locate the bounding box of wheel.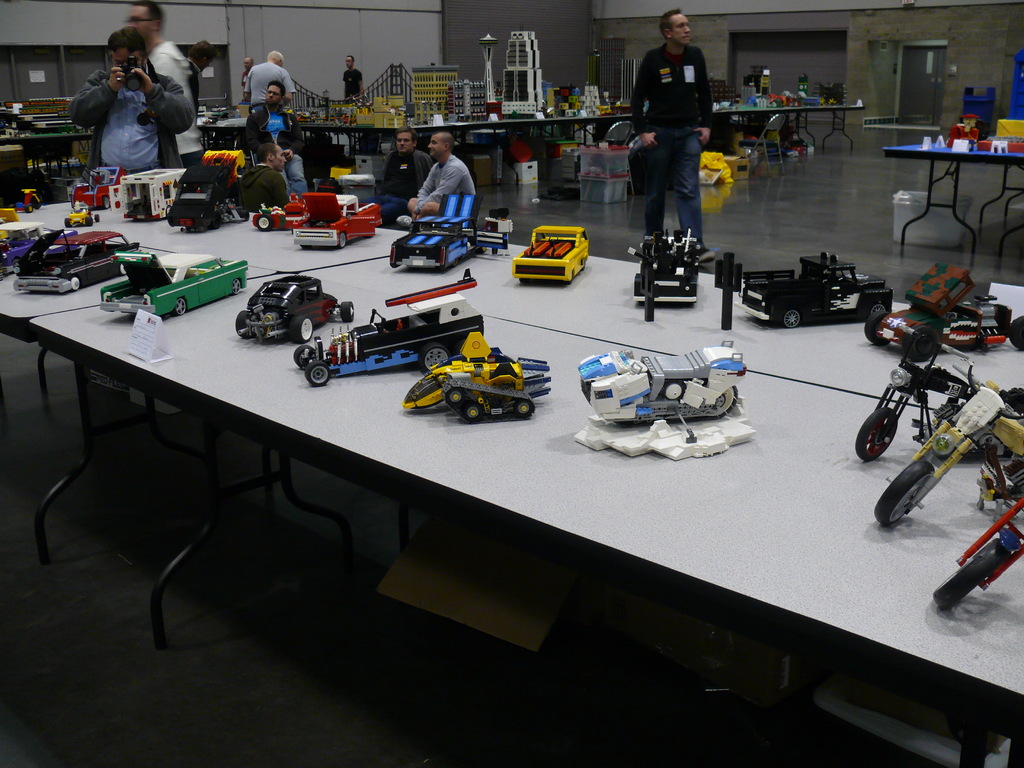
Bounding box: 904/324/936/360.
